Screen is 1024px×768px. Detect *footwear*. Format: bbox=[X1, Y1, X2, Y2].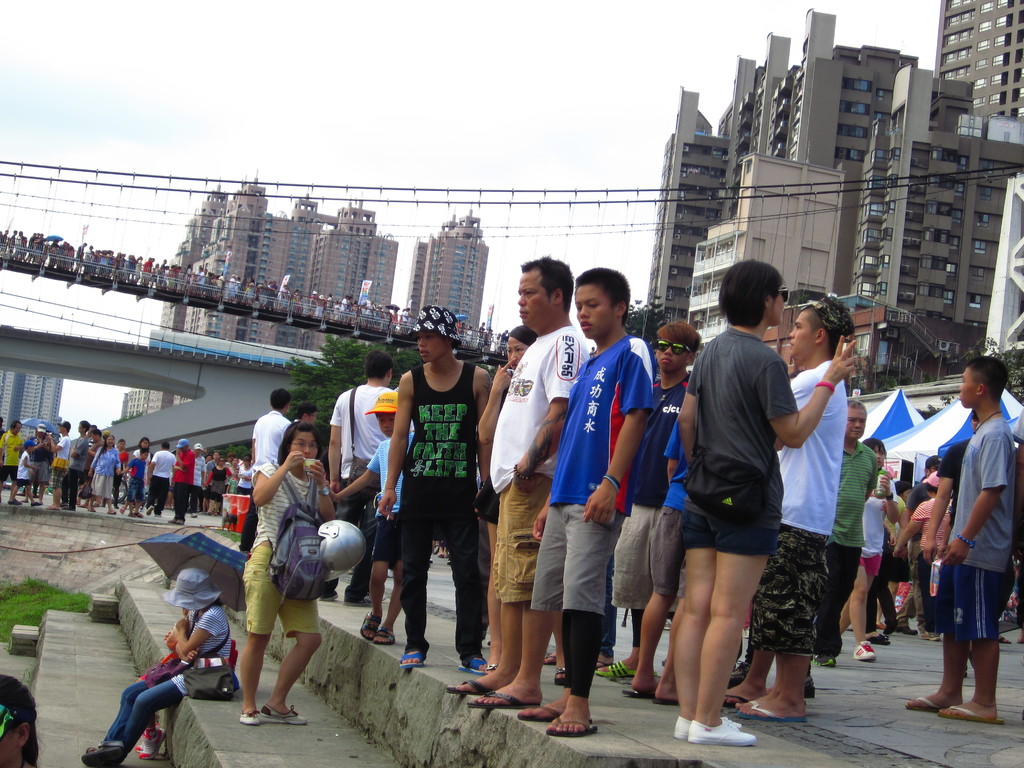
bbox=[733, 699, 811, 725].
